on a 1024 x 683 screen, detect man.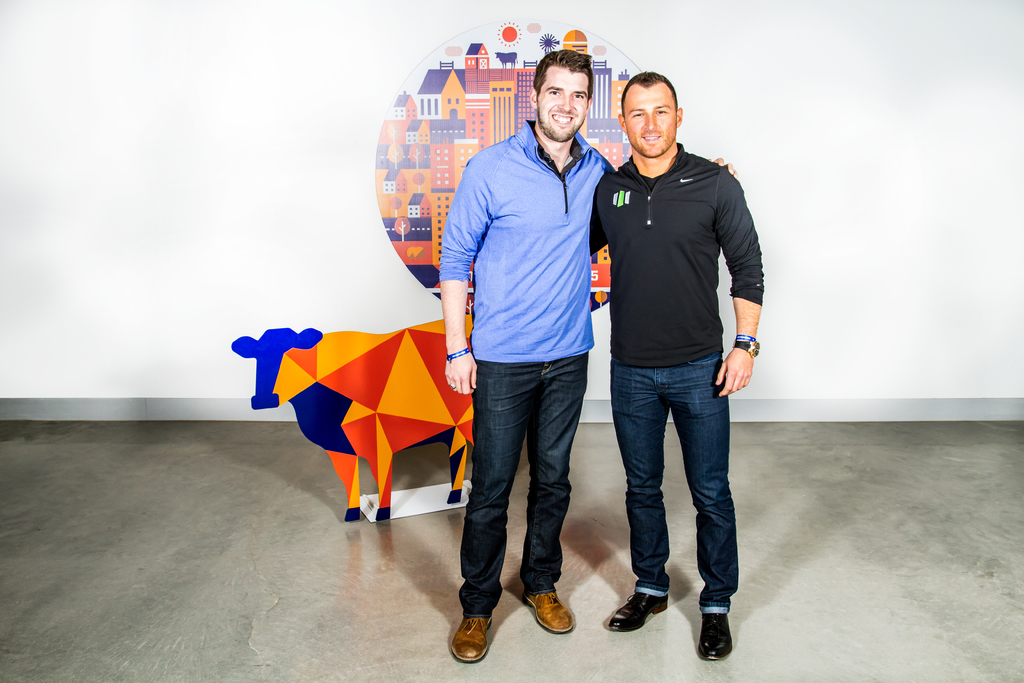
x1=435 y1=47 x2=740 y2=661.
